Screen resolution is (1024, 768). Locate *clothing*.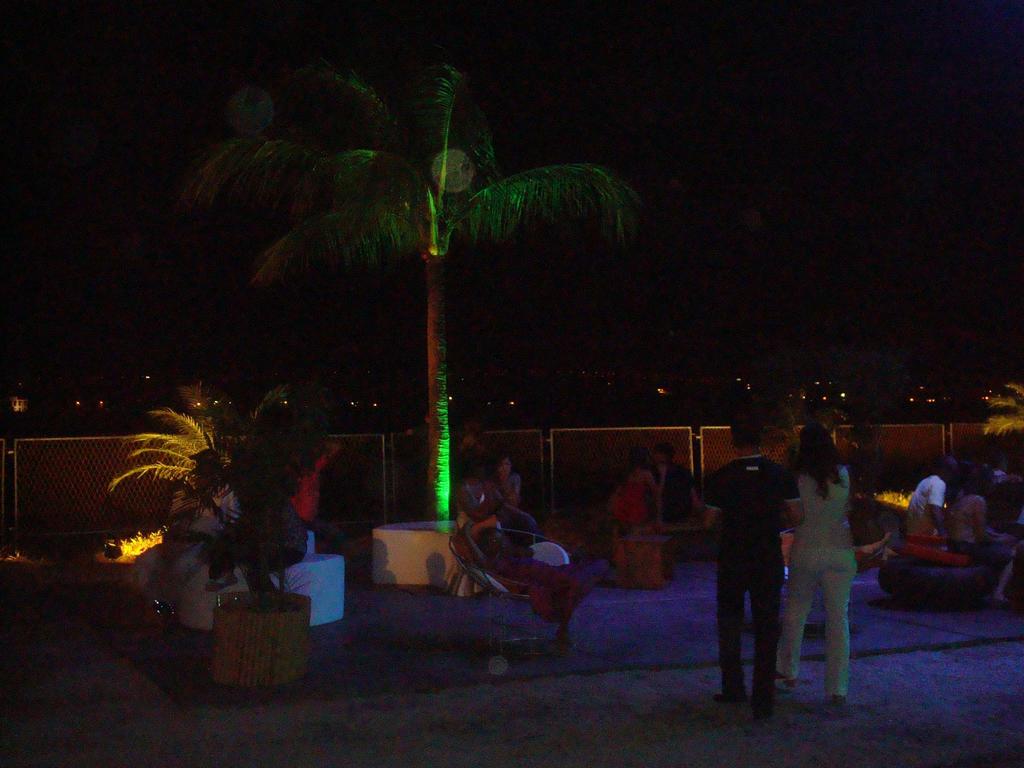
<box>900,474,948,542</box>.
